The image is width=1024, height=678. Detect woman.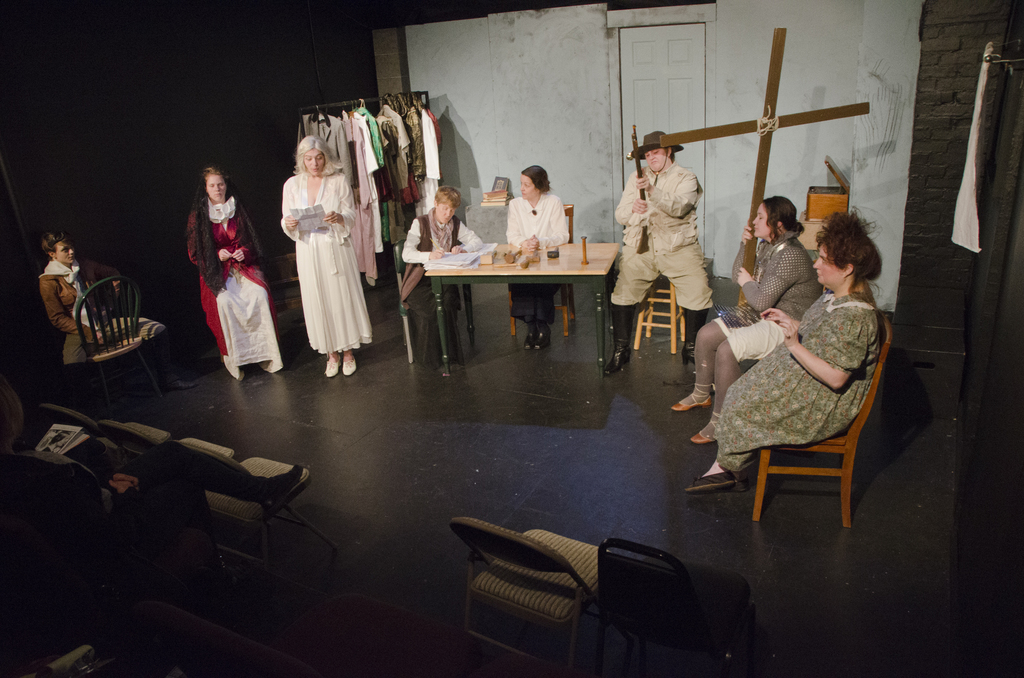
Detection: 397:192:460:370.
